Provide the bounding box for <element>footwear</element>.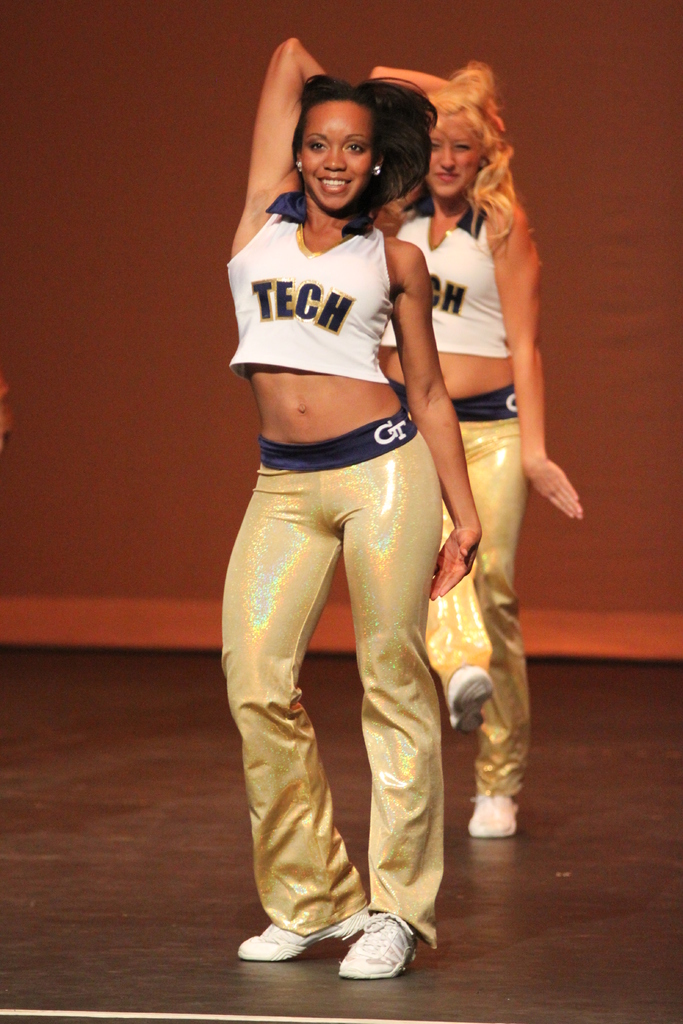
pyautogui.locateOnScreen(237, 904, 367, 961).
